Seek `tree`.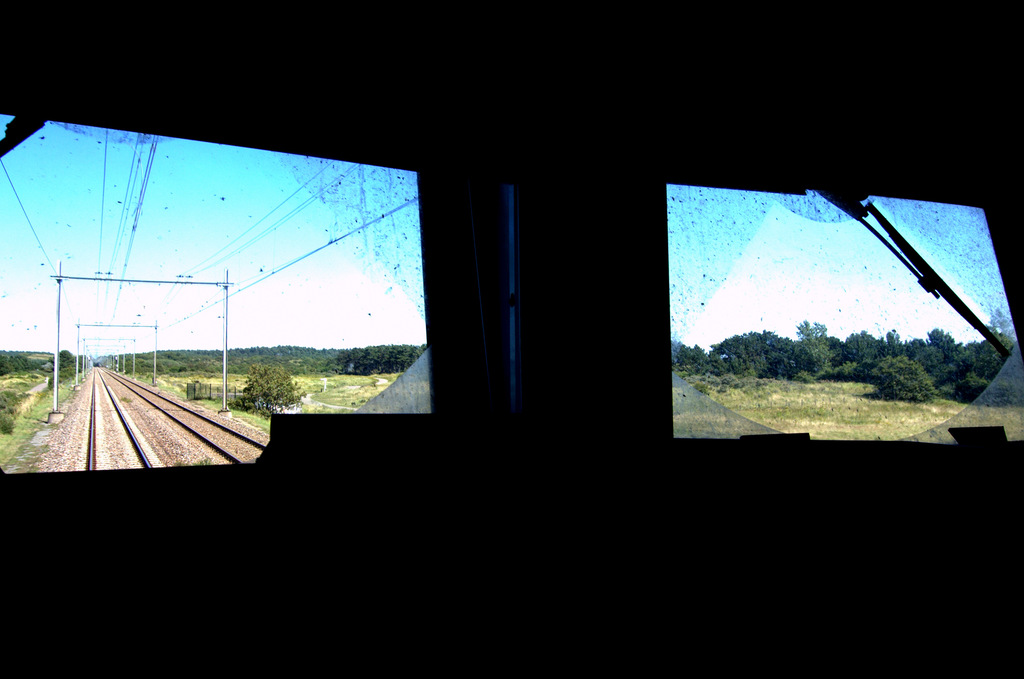
(900, 329, 968, 396).
